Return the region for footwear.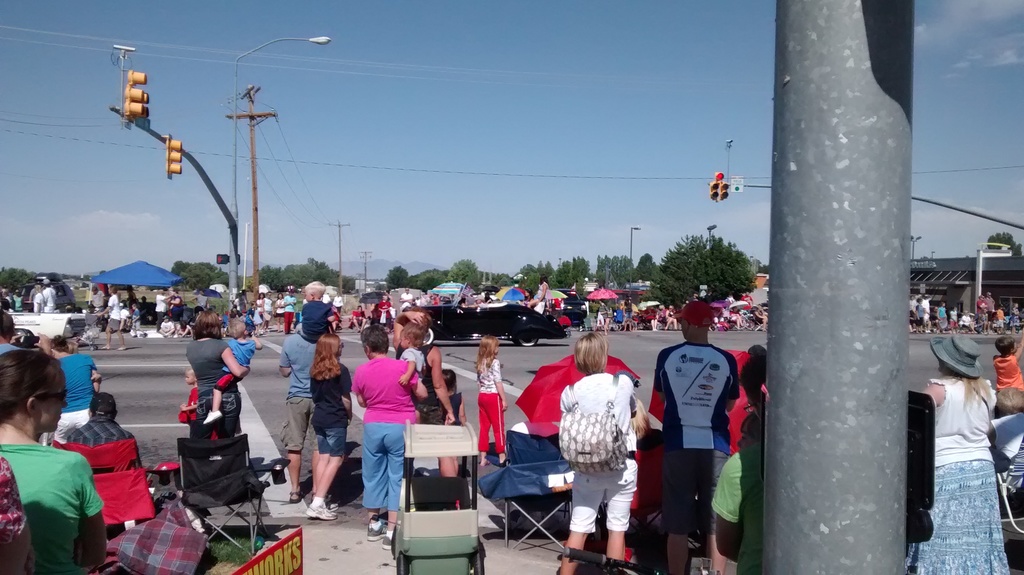
(x1=512, y1=508, x2=522, y2=528).
